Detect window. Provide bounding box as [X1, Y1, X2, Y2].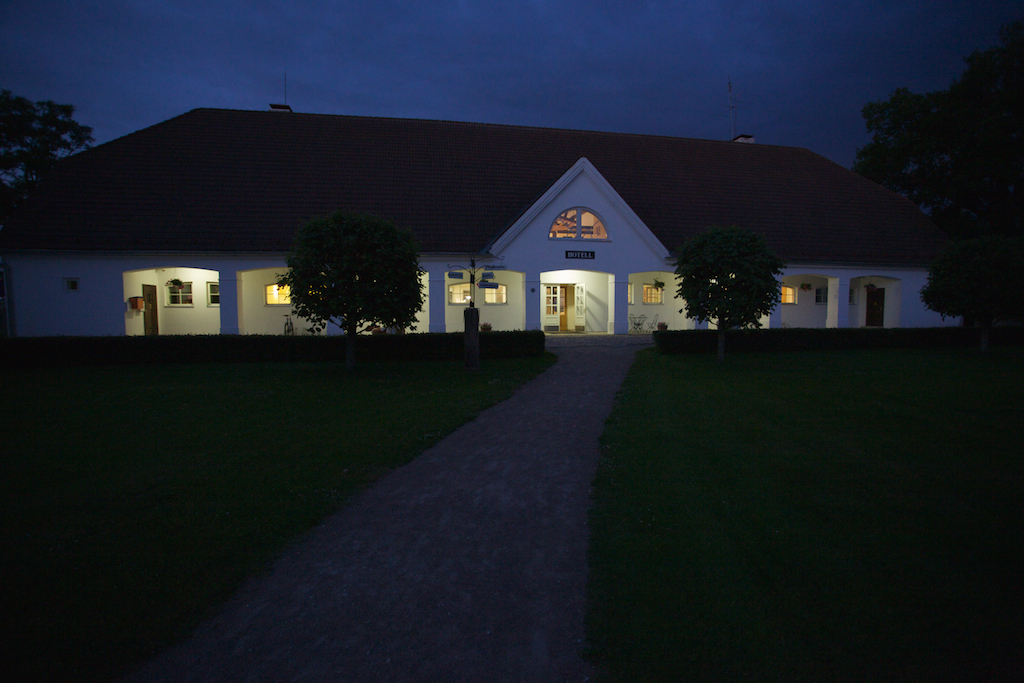
[779, 287, 797, 306].
